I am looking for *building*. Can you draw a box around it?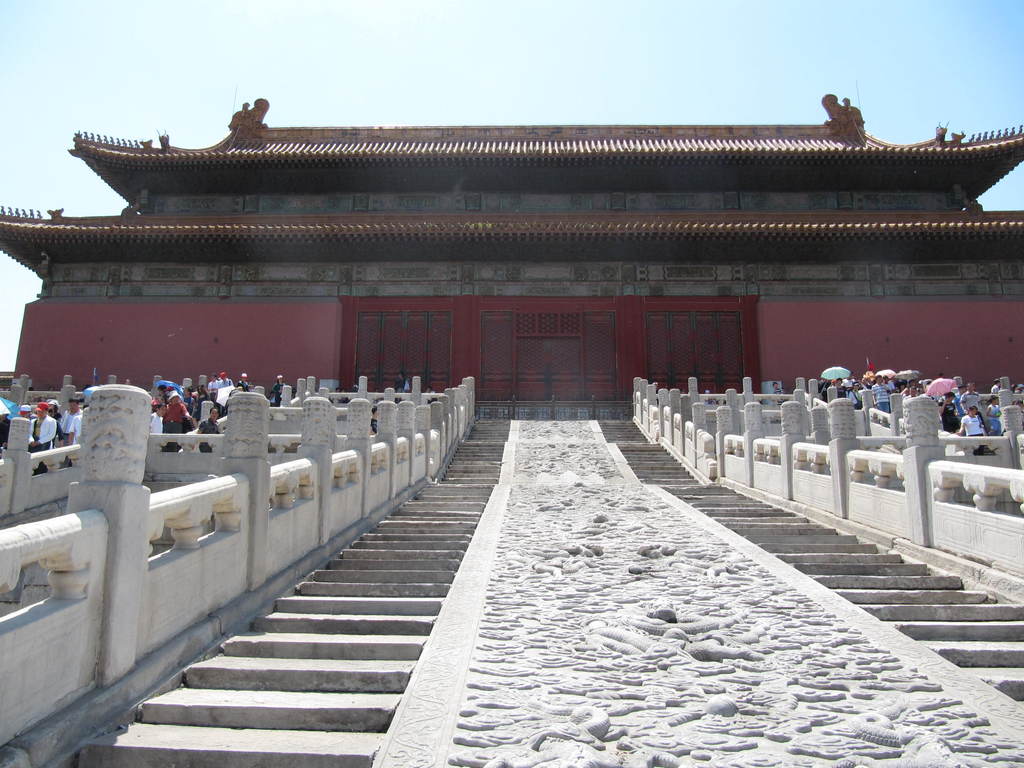
Sure, the bounding box is 0:99:1023:421.
